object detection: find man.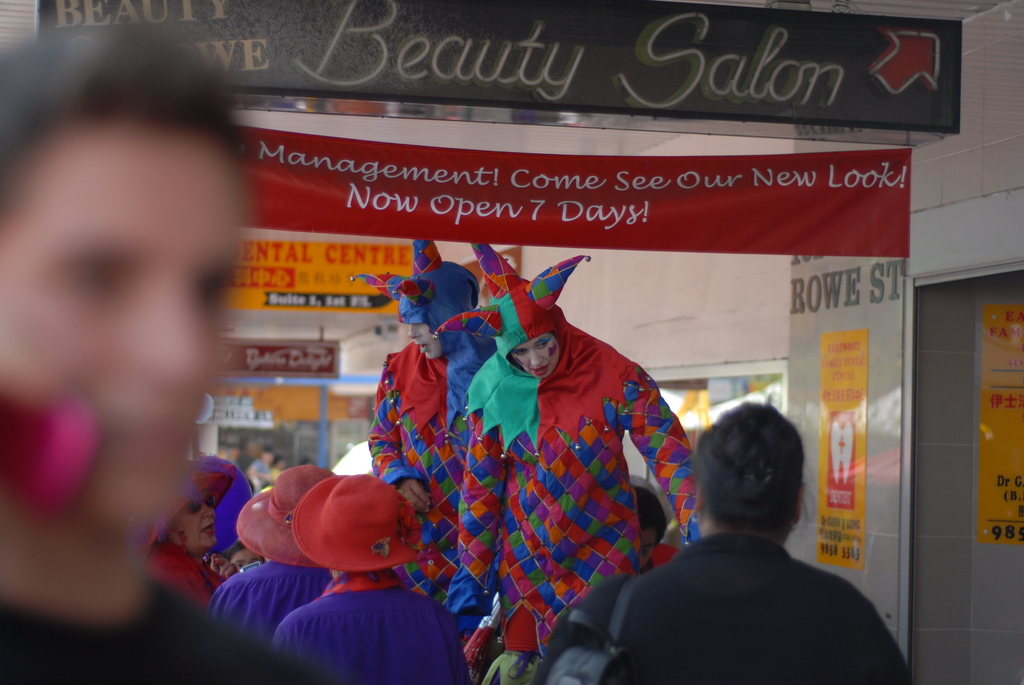
pyautogui.locateOnScreen(0, 19, 364, 684).
